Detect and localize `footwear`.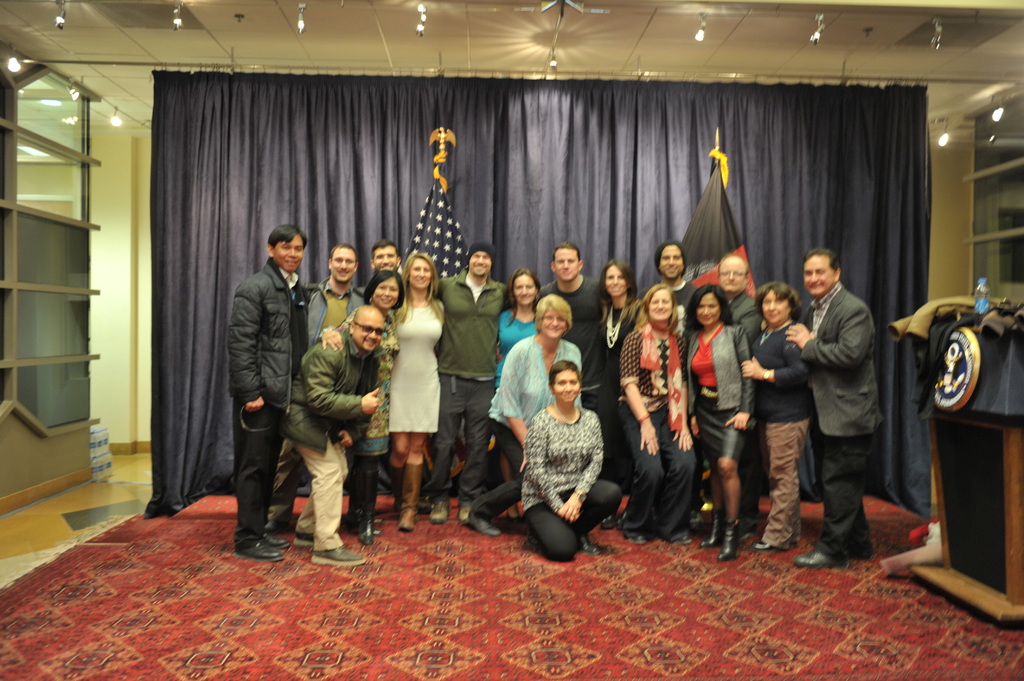
Localized at region(721, 517, 748, 558).
